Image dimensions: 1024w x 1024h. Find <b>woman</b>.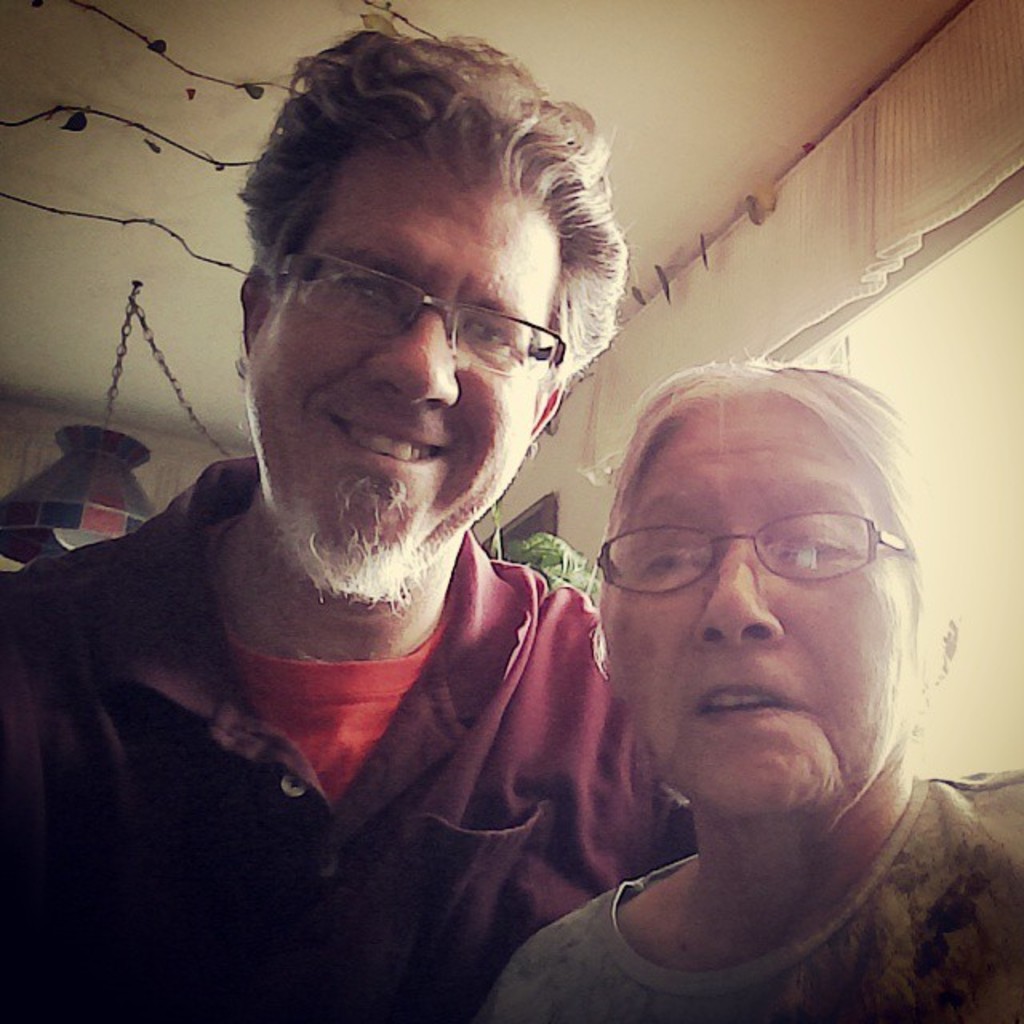
detection(514, 338, 1008, 1011).
